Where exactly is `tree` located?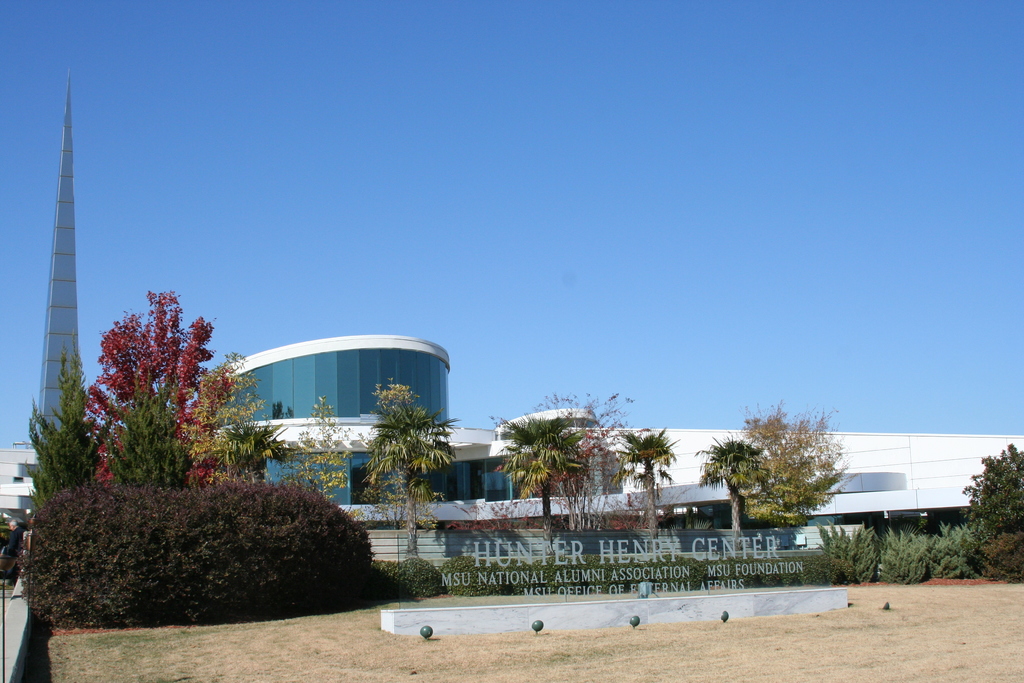
Its bounding box is pyautogui.locateOnScreen(728, 391, 859, 527).
